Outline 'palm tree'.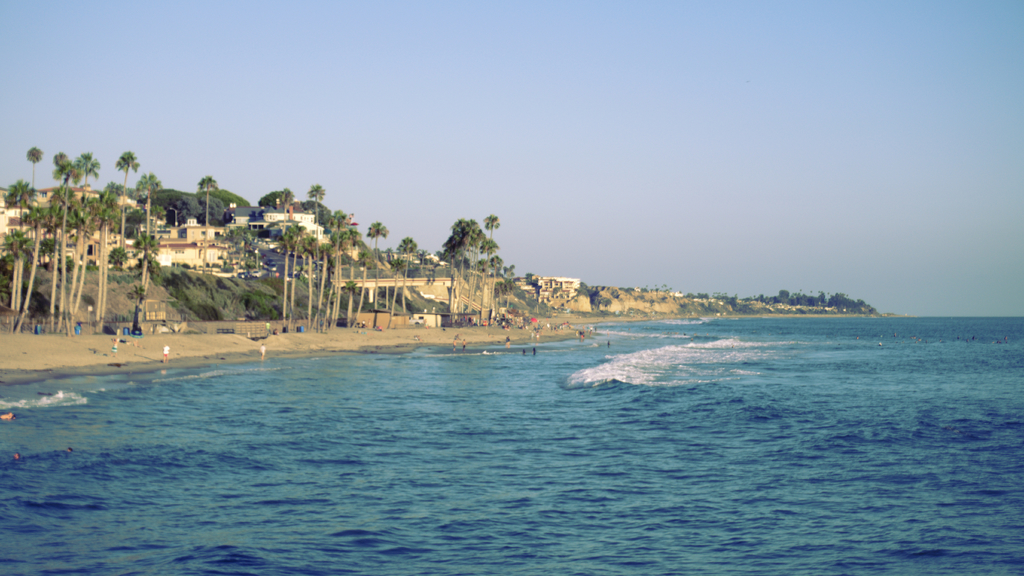
Outline: detection(197, 174, 216, 236).
